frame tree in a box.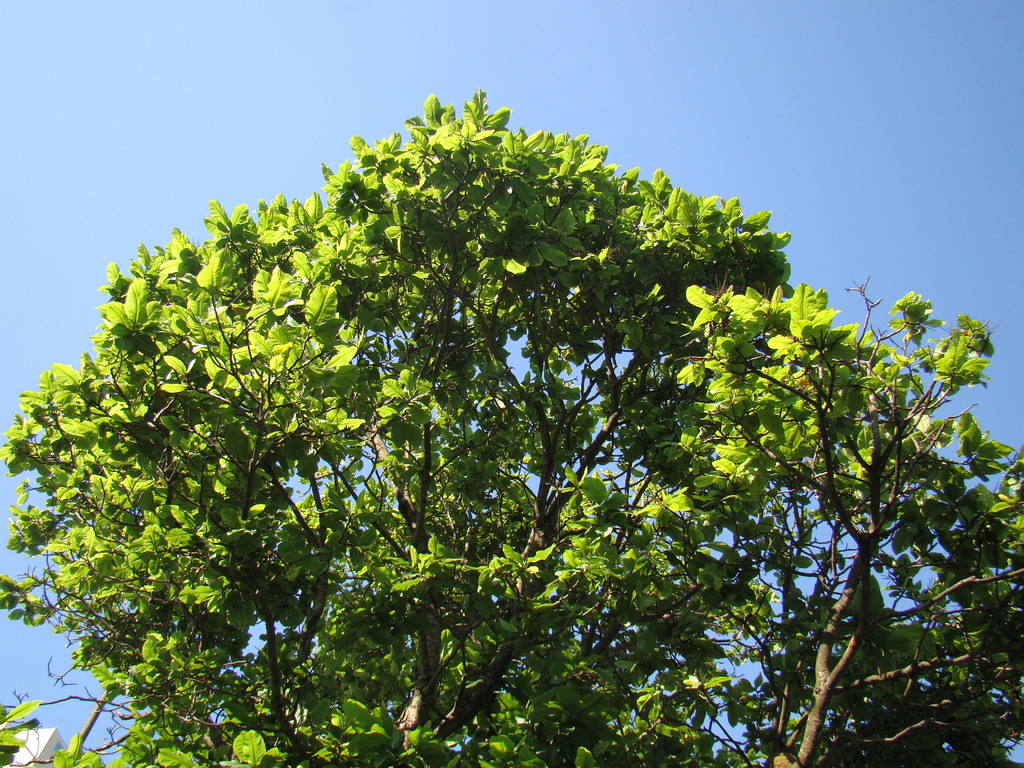
(34, 55, 987, 743).
